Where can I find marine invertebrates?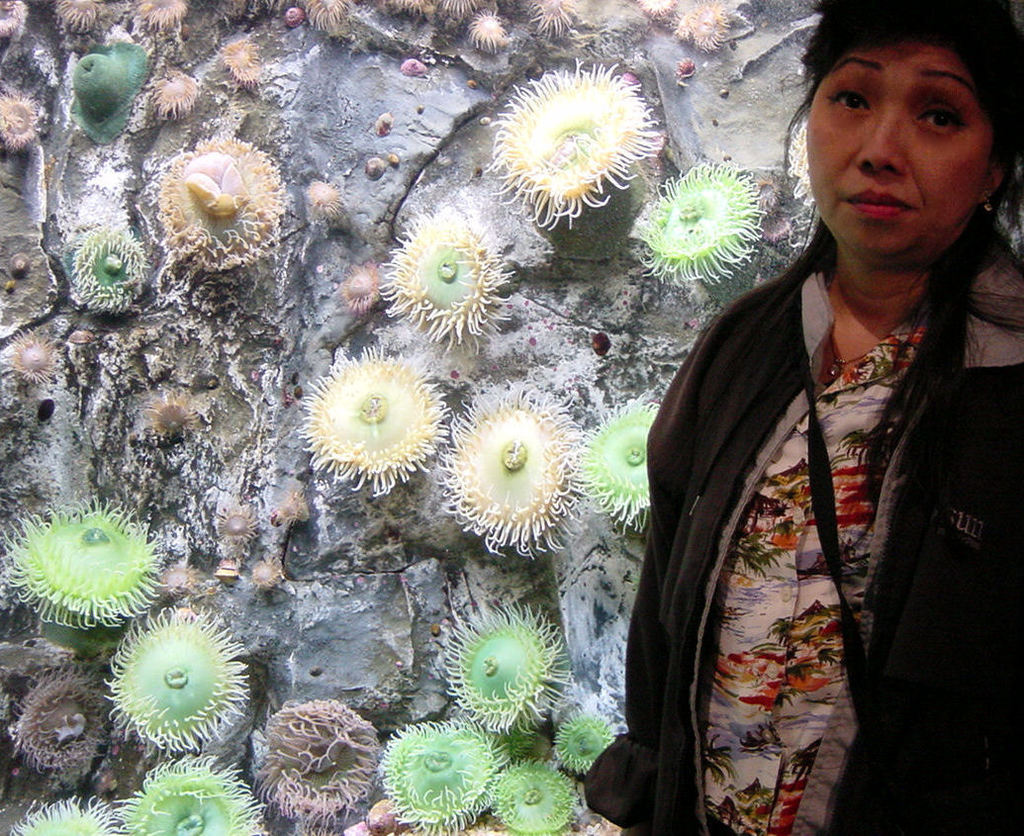
You can find it at 558 688 629 777.
